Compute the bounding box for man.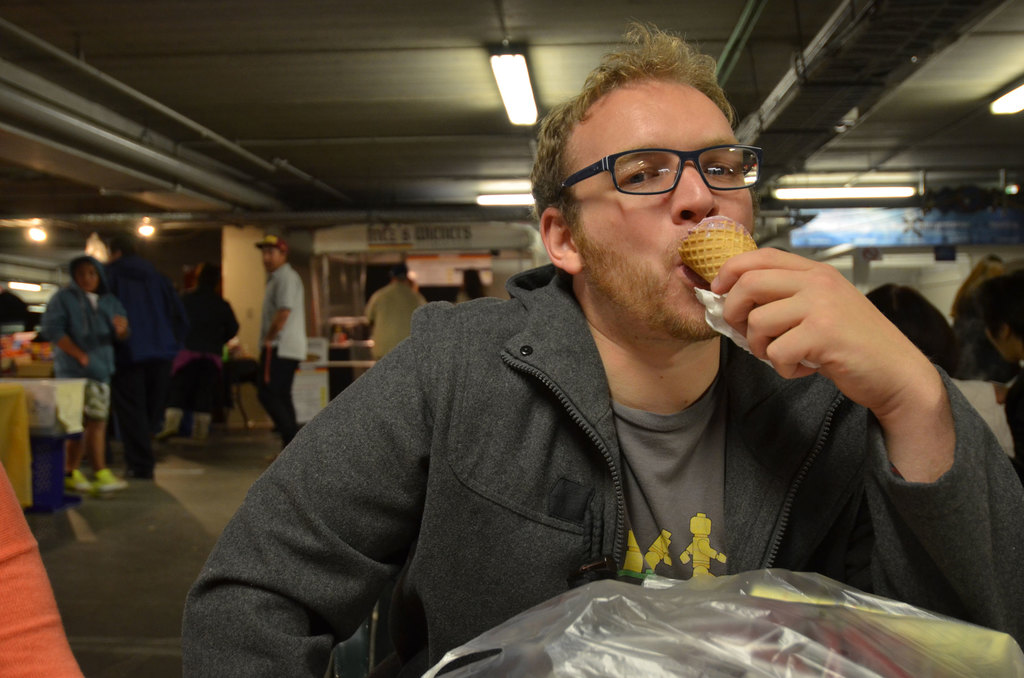
{"x1": 241, "y1": 226, "x2": 324, "y2": 463}.
